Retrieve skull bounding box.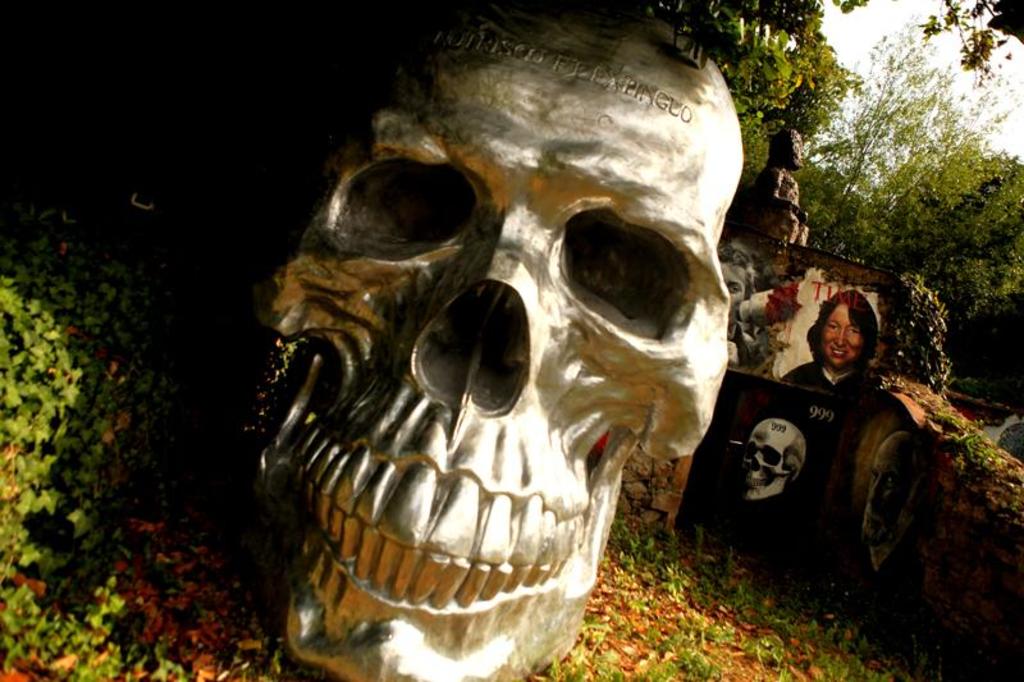
Bounding box: x1=745 y1=418 x2=809 y2=499.
